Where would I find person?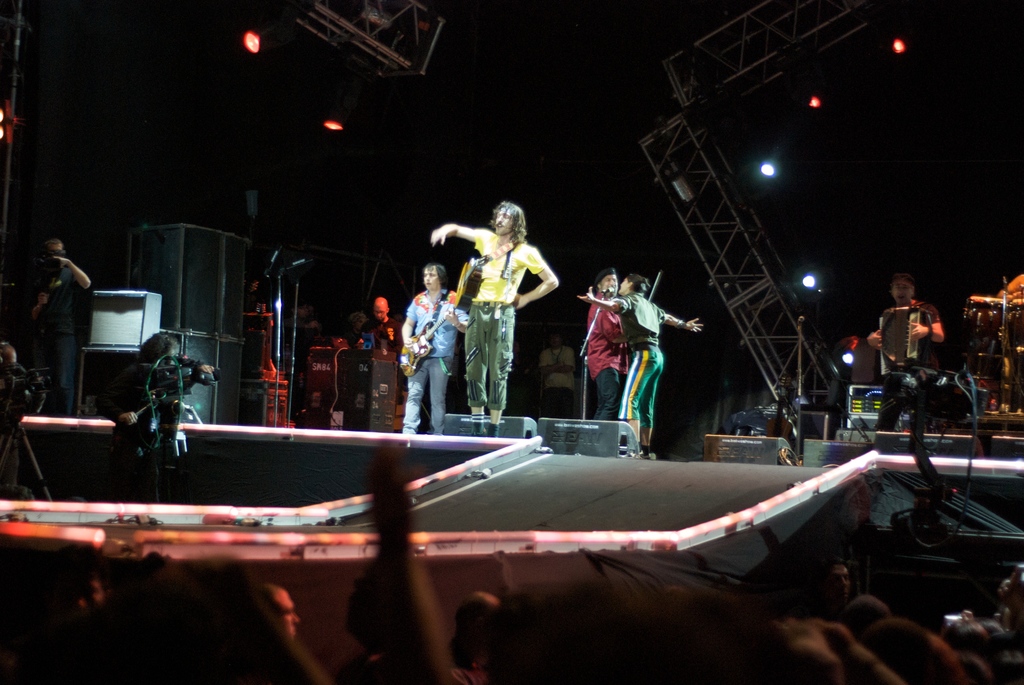
At [x1=982, y1=275, x2=1023, y2=384].
